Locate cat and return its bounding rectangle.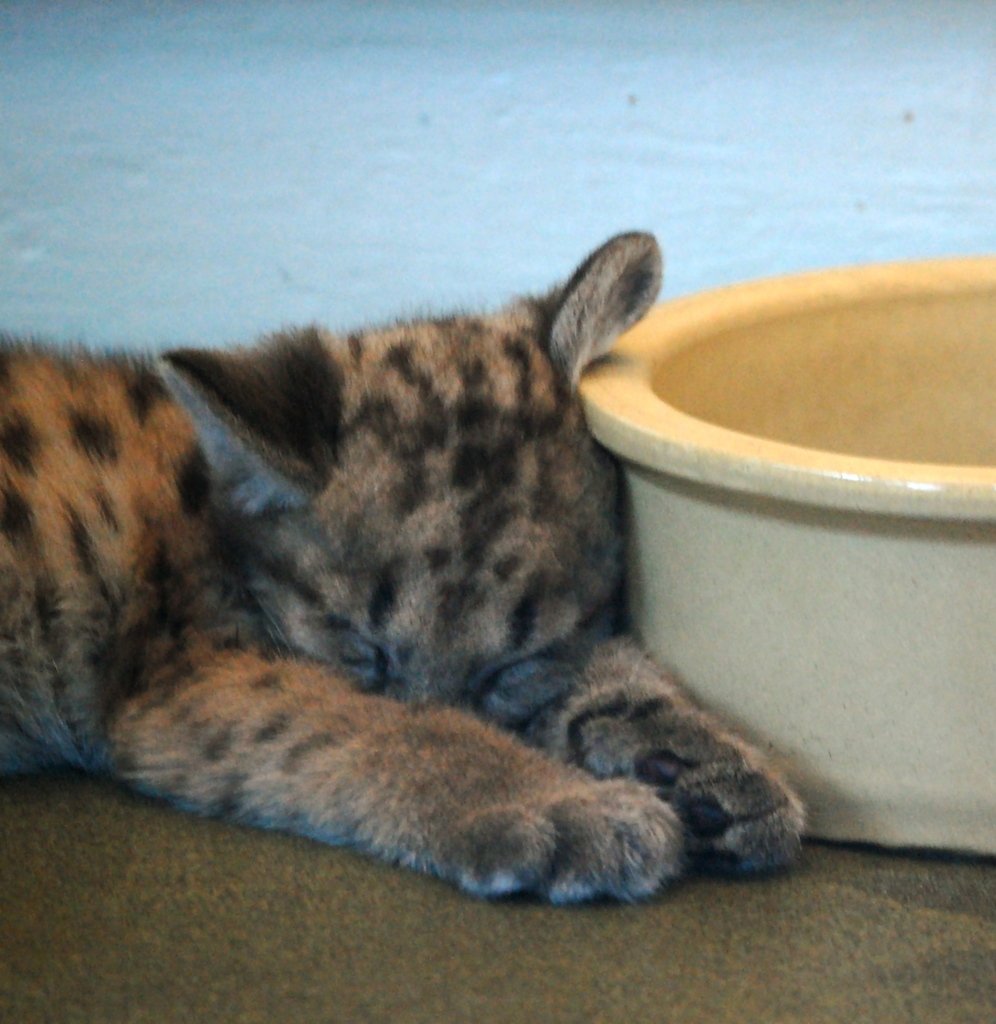
<bbox>0, 231, 809, 905</bbox>.
